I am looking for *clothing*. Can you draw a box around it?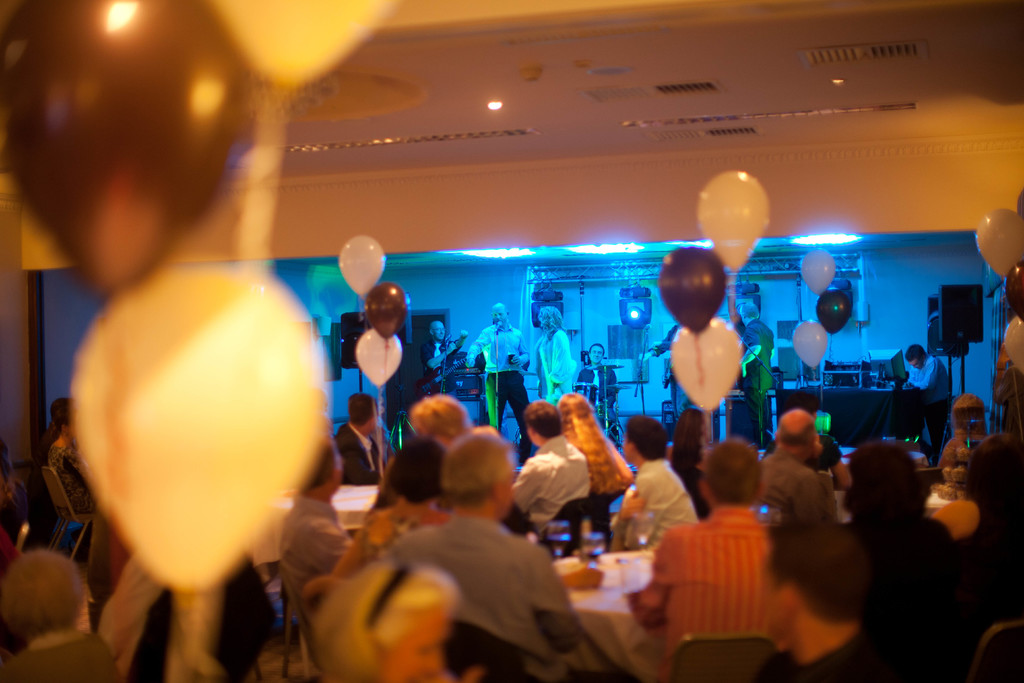
Sure, the bounding box is 467 320 531 431.
